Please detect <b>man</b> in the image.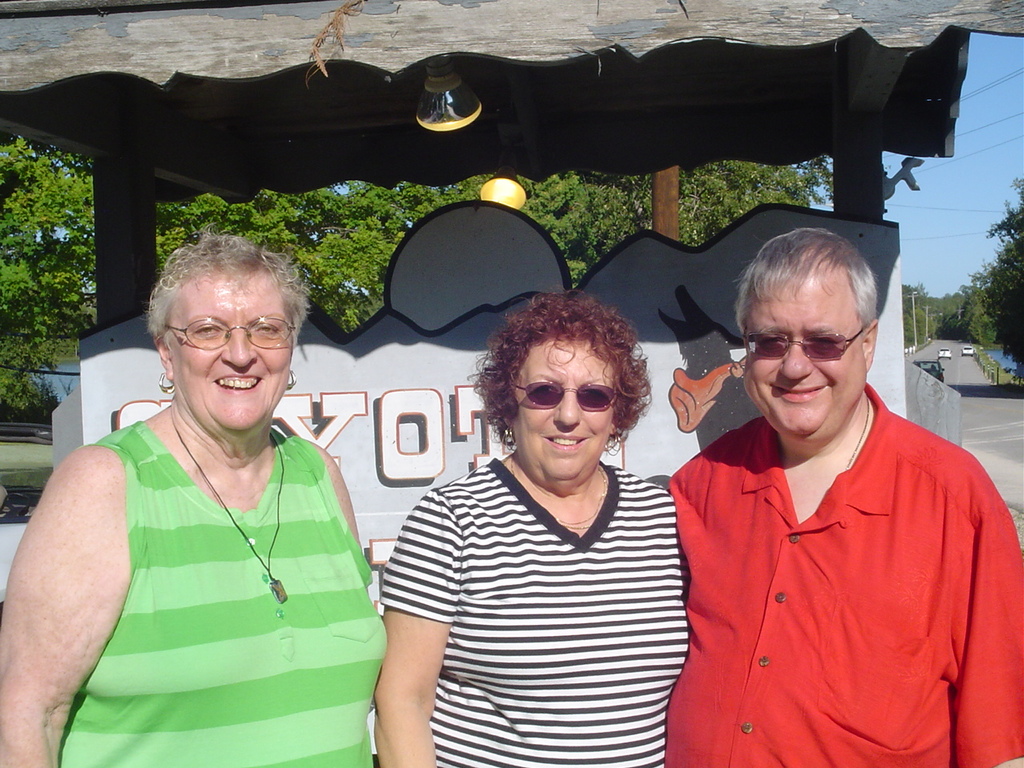
[658,220,1023,767].
